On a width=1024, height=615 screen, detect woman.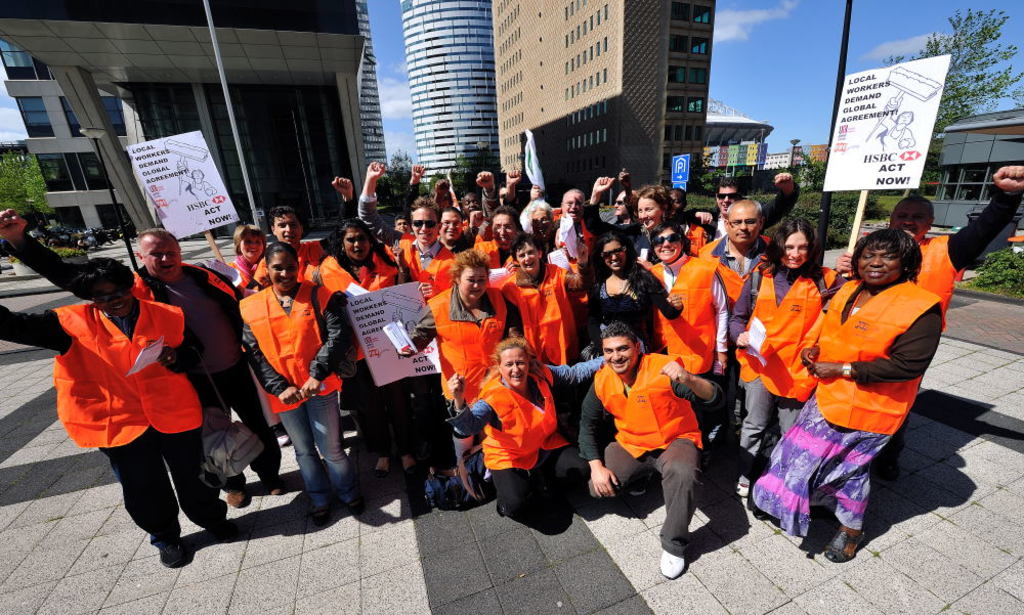
locate(574, 175, 677, 256).
